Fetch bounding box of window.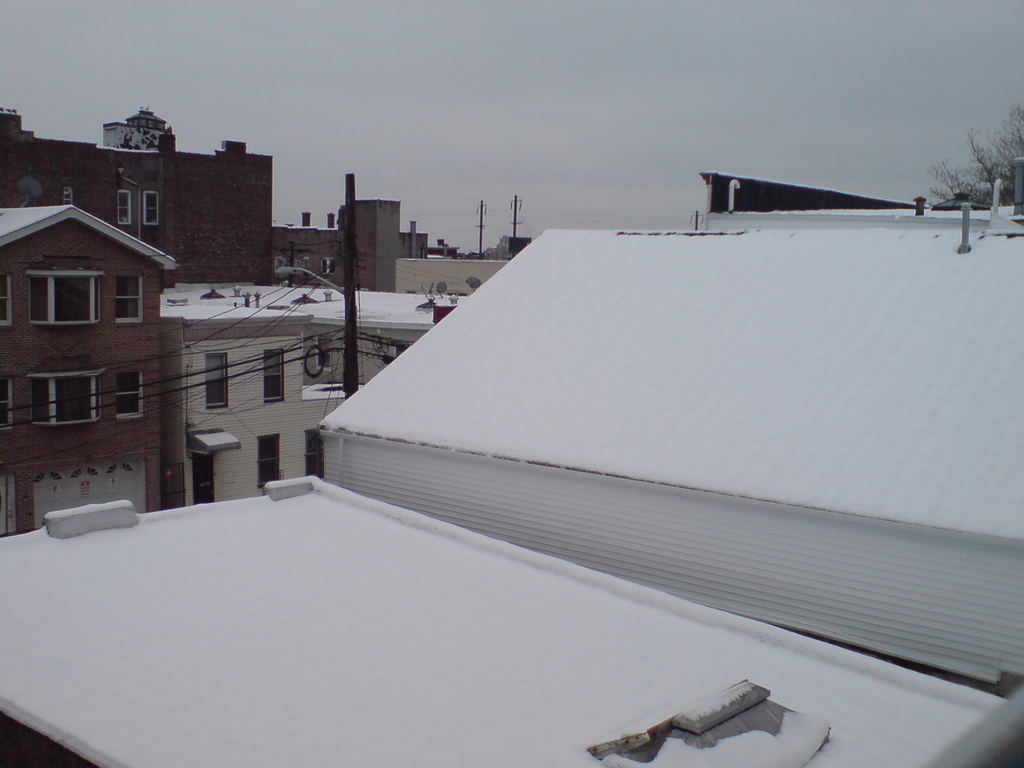
Bbox: 28 371 99 423.
